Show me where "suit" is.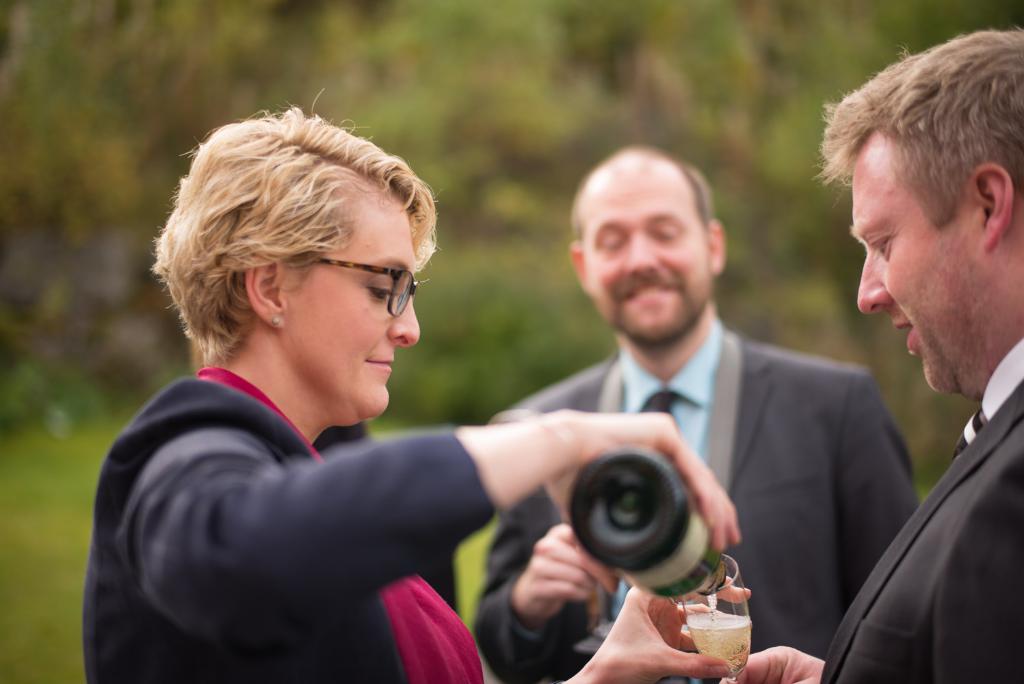
"suit" is at 471 325 924 683.
